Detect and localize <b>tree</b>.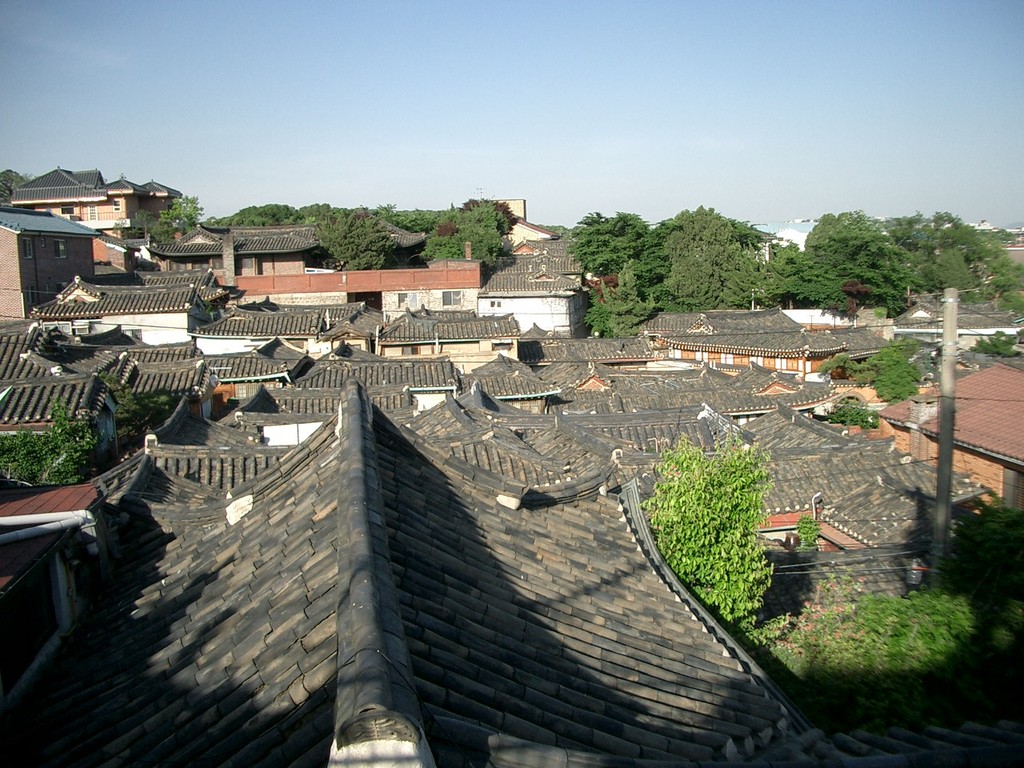
Localized at [left=0, top=399, right=98, bottom=486].
